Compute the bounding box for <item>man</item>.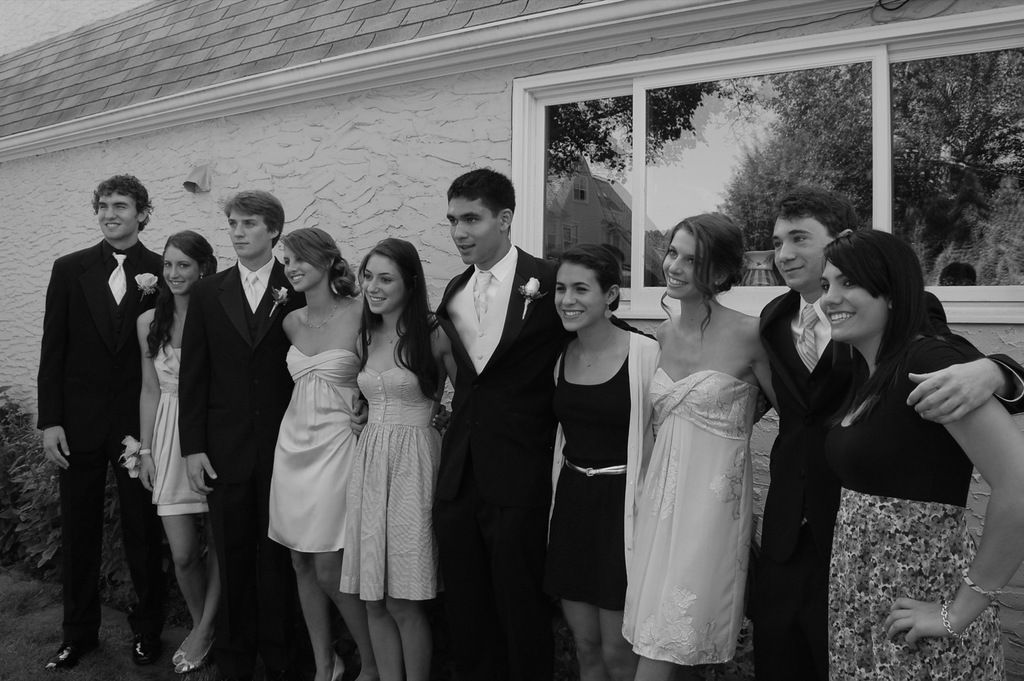
177:189:308:680.
